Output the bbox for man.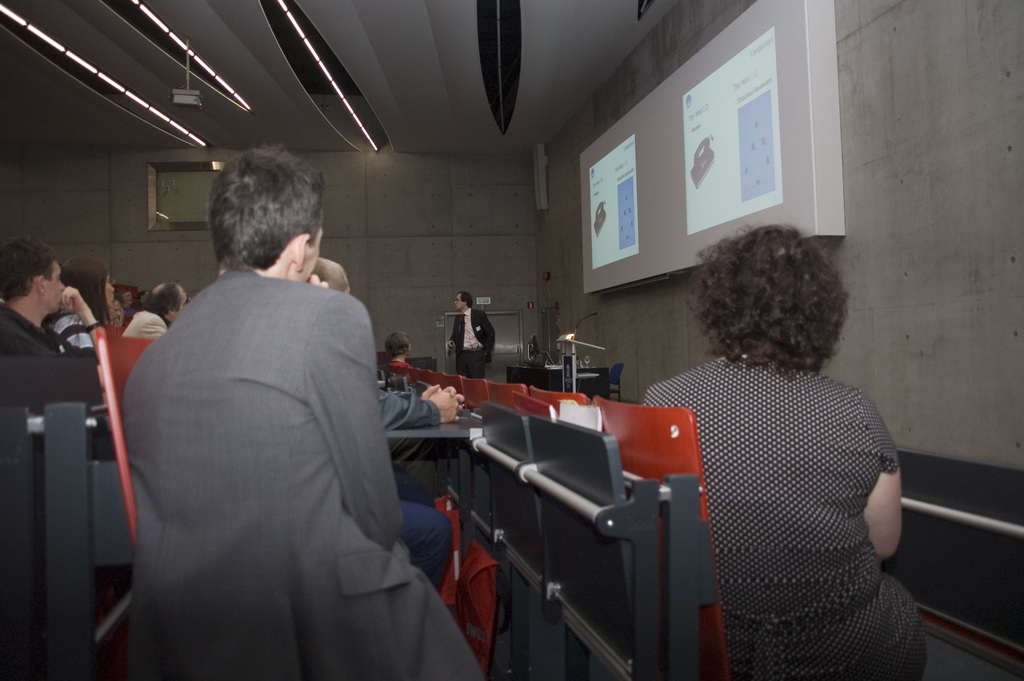
<bbox>125, 277, 188, 342</bbox>.
